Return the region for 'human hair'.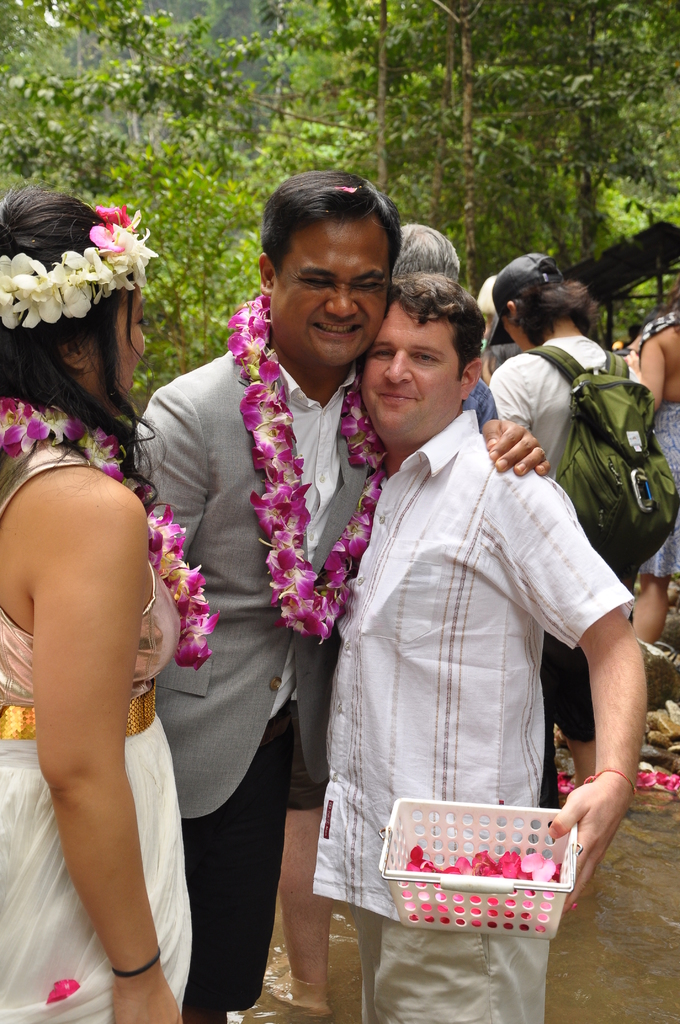
246,171,412,321.
